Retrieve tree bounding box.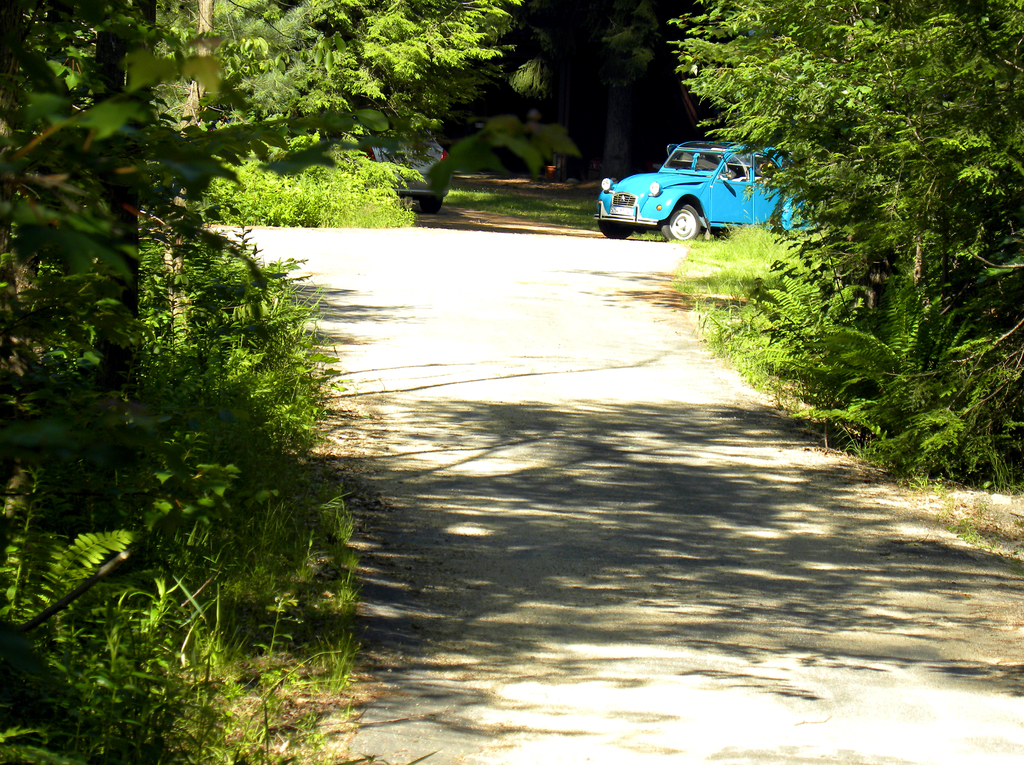
Bounding box: left=662, top=0, right=1023, bottom=488.
